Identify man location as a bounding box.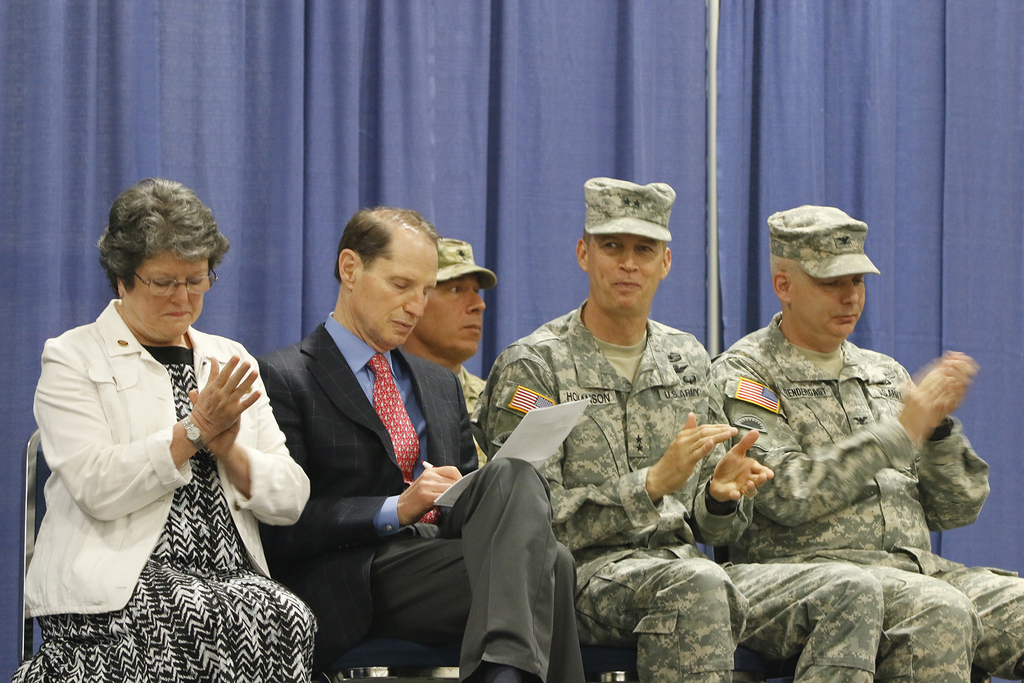
x1=710, y1=204, x2=1023, y2=682.
